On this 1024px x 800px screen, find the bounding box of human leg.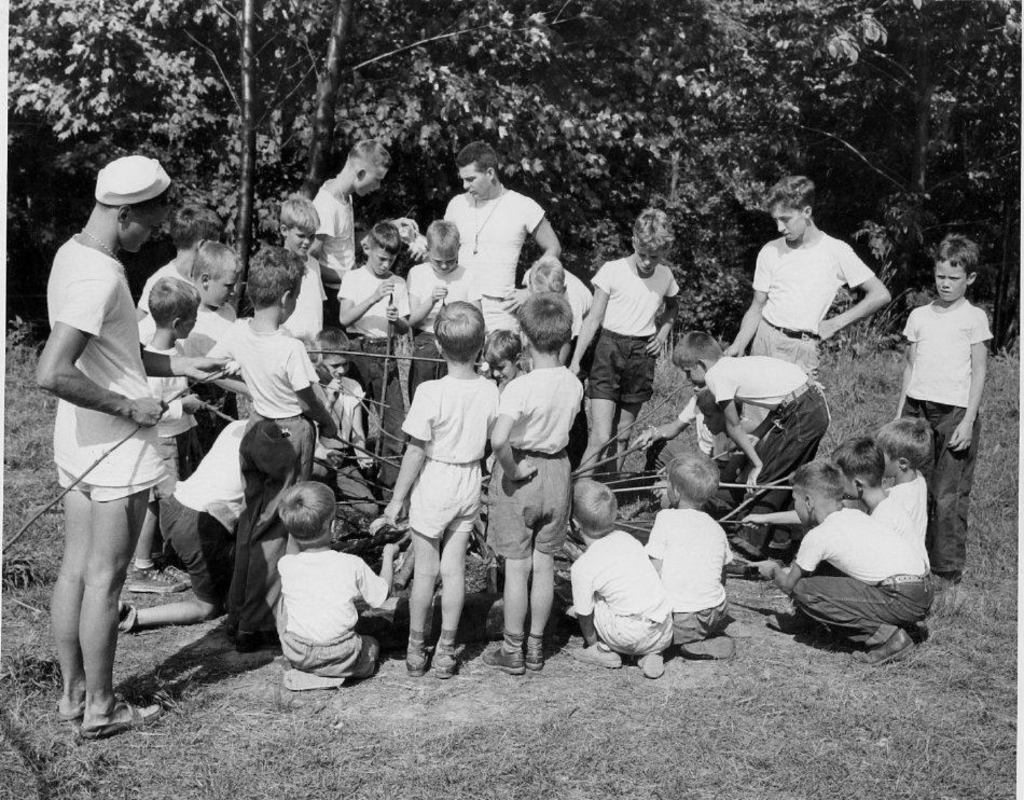
Bounding box: crop(476, 447, 531, 674).
